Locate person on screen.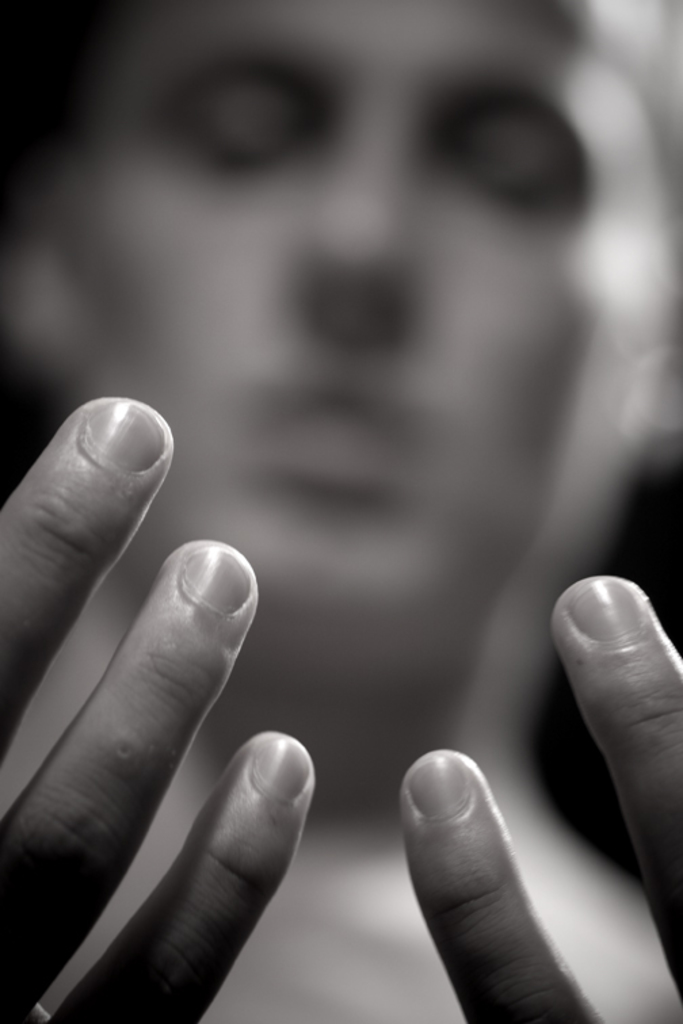
On screen at BBox(4, 0, 678, 1020).
